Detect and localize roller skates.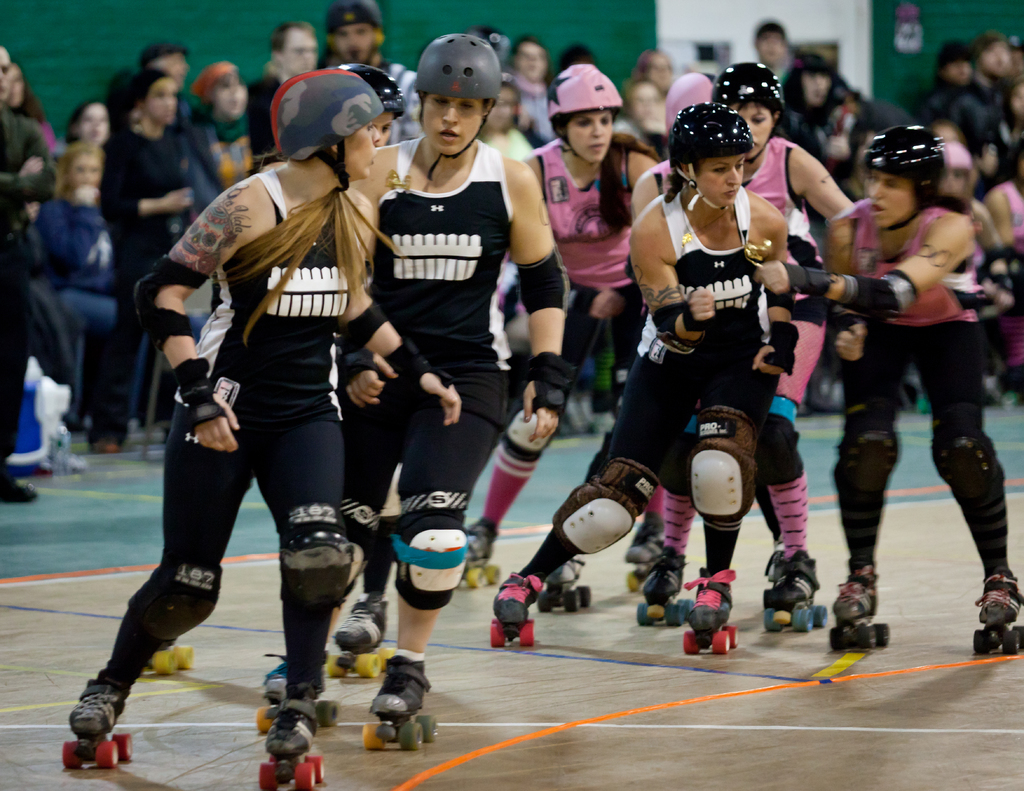
Localized at (x1=62, y1=675, x2=133, y2=763).
